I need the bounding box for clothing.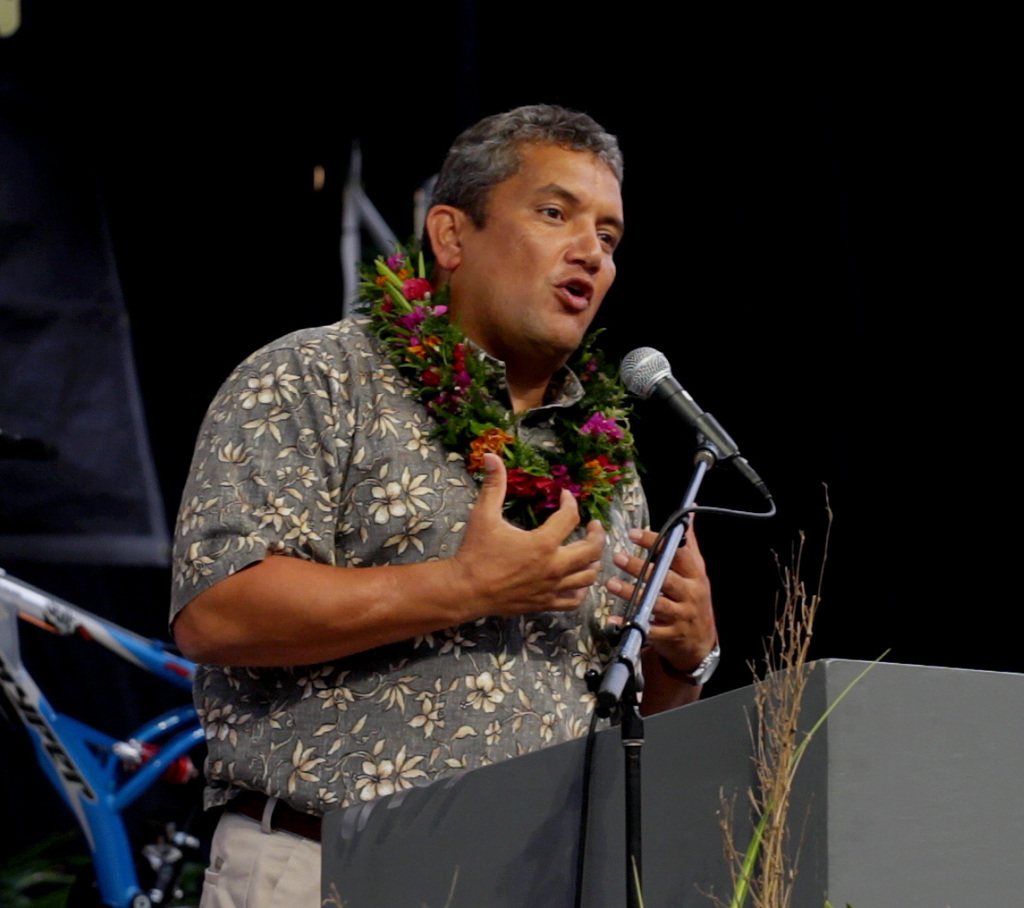
Here it is: 218, 148, 765, 822.
